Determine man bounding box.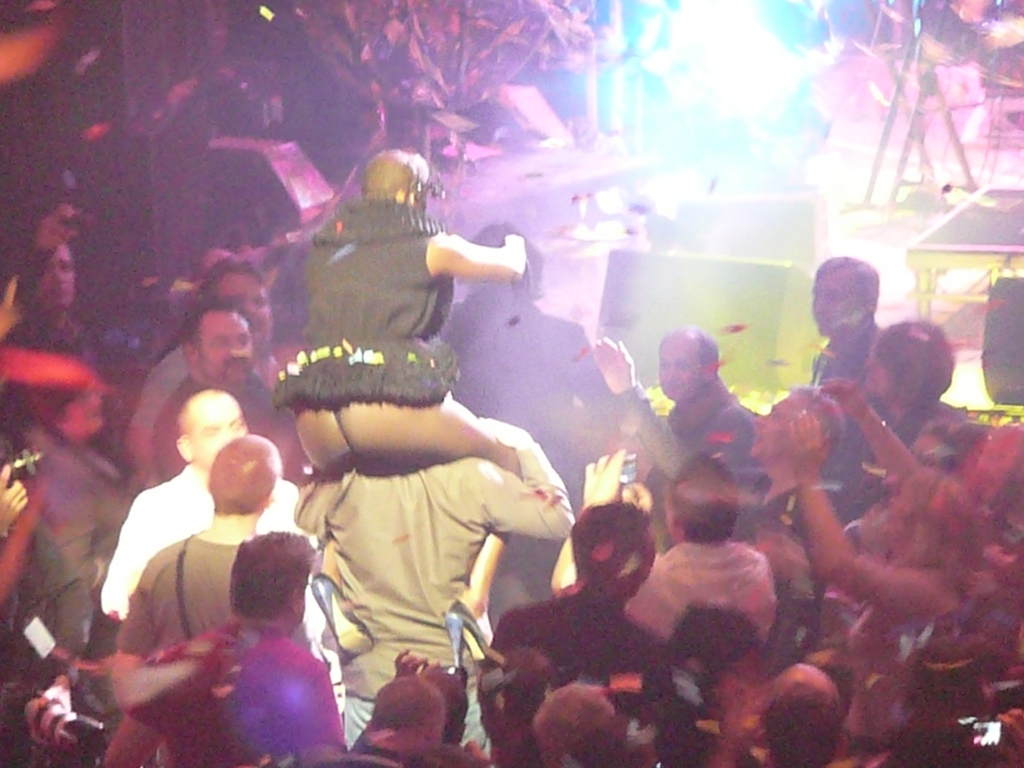
Determined: 627 451 772 640.
